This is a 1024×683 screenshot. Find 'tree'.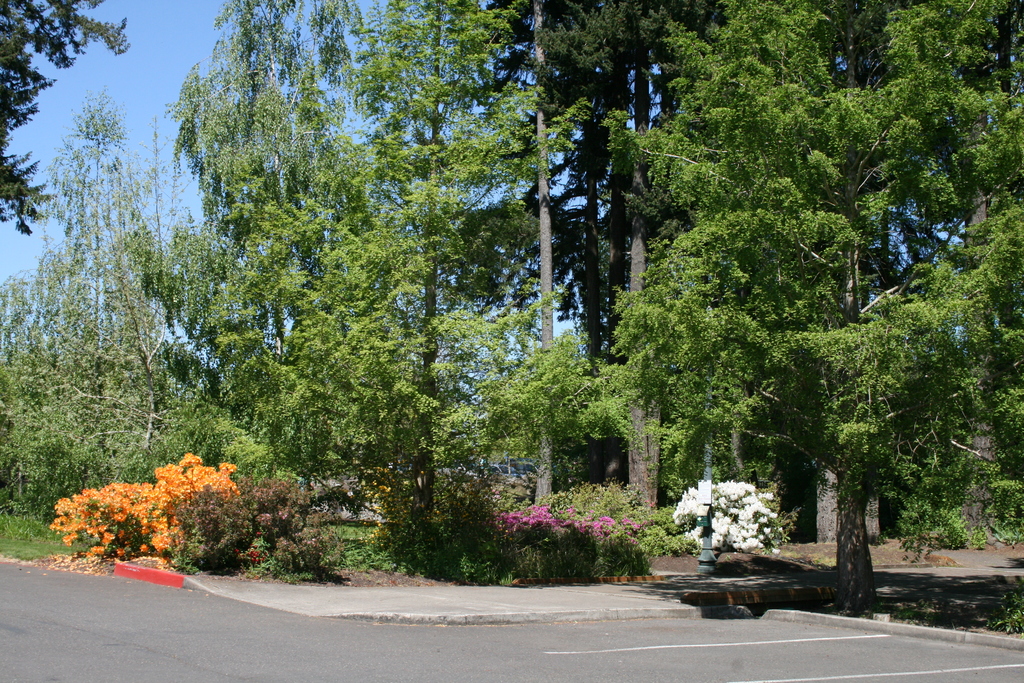
Bounding box: <bbox>82, 326, 228, 472</bbox>.
